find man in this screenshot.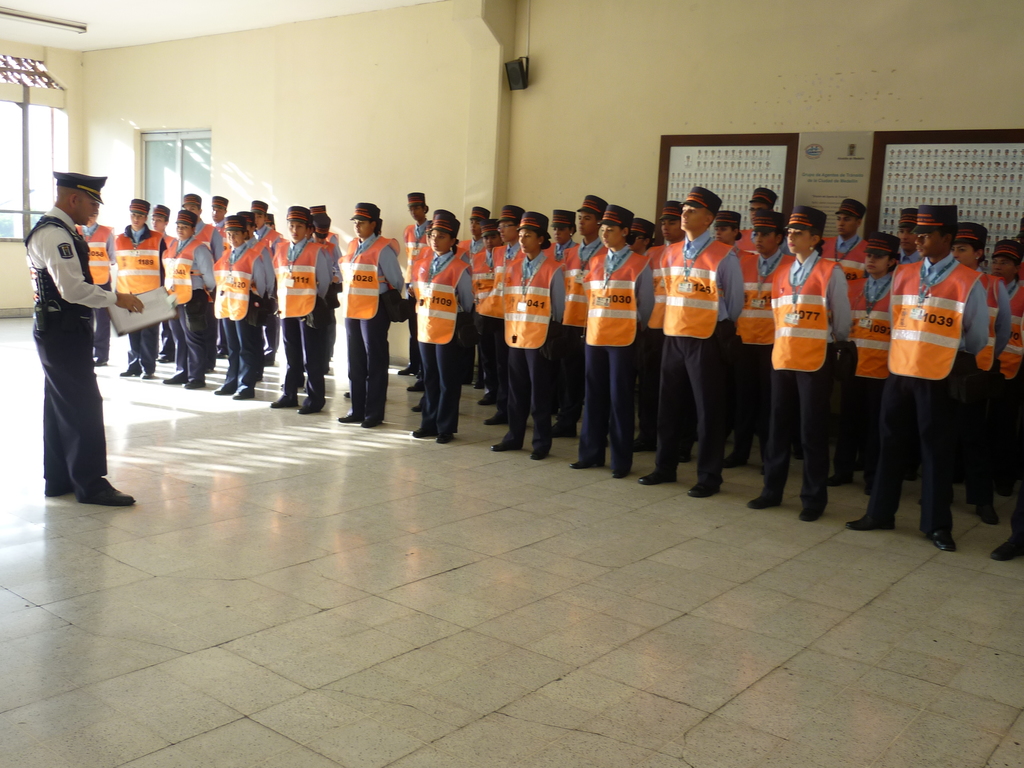
The bounding box for man is (x1=201, y1=199, x2=244, y2=382).
